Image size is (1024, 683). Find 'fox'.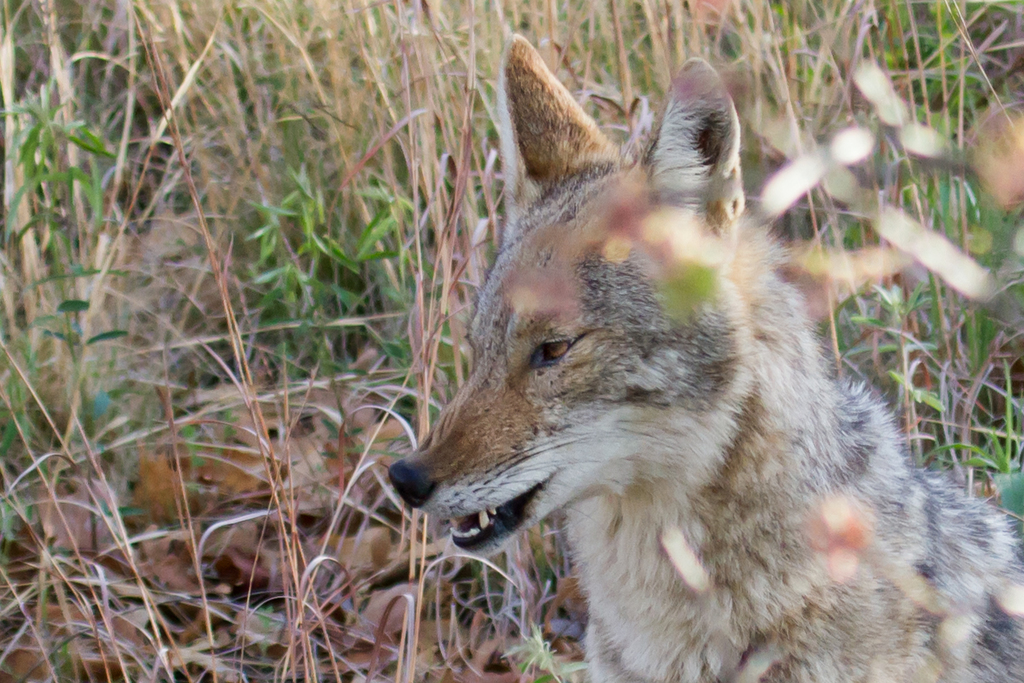
[385, 29, 1023, 682].
